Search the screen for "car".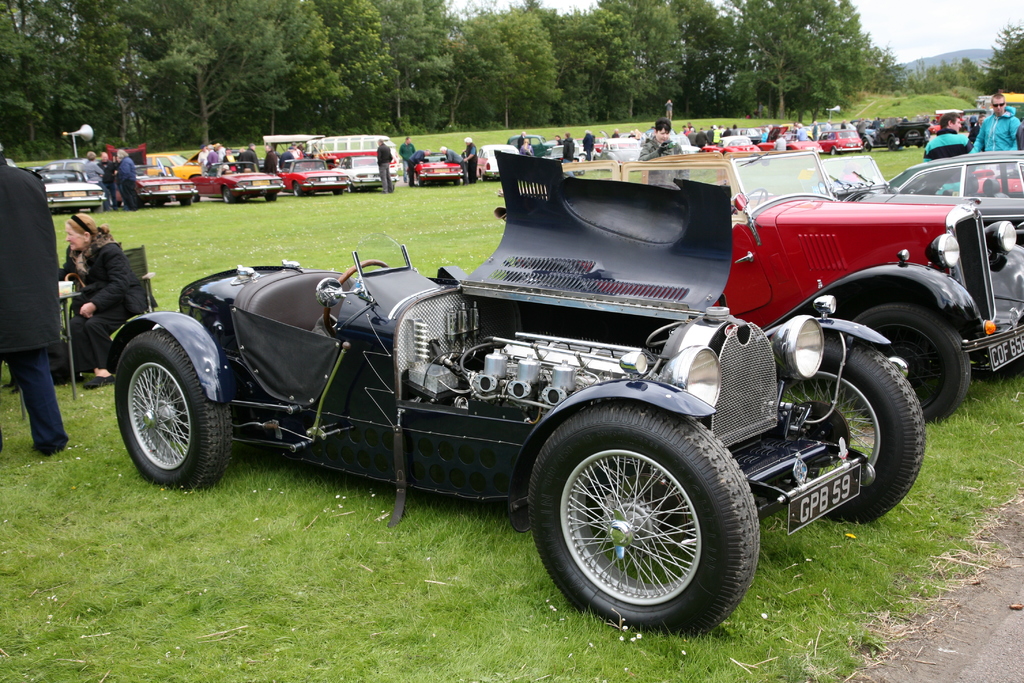
Found at pyautogui.locateOnScreen(975, 170, 1023, 198).
